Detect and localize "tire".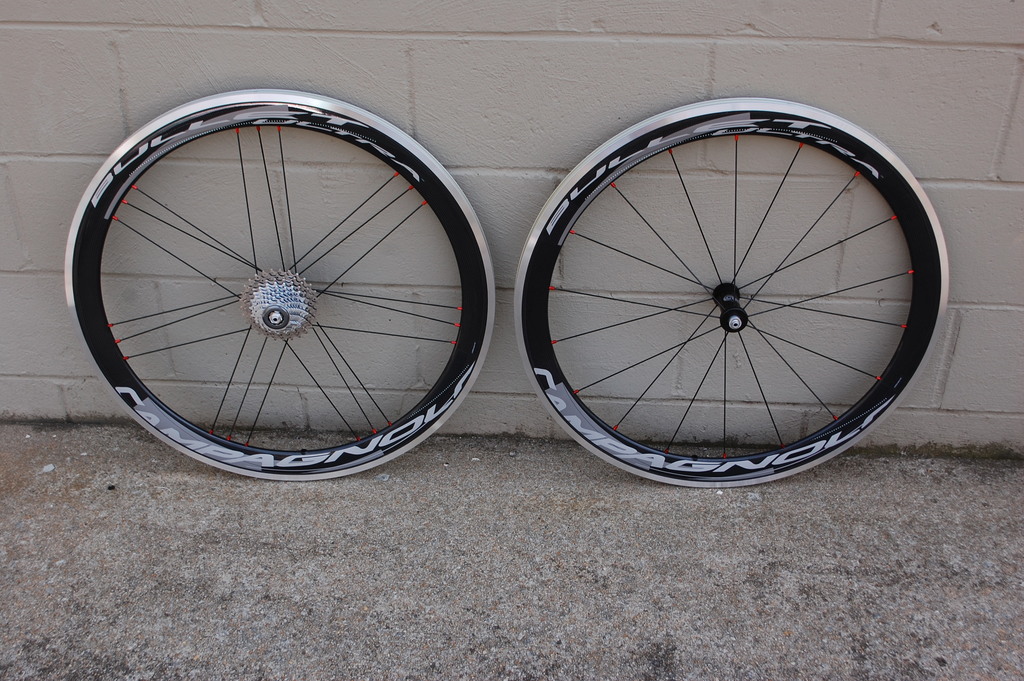
Localized at pyautogui.locateOnScreen(68, 87, 493, 481).
